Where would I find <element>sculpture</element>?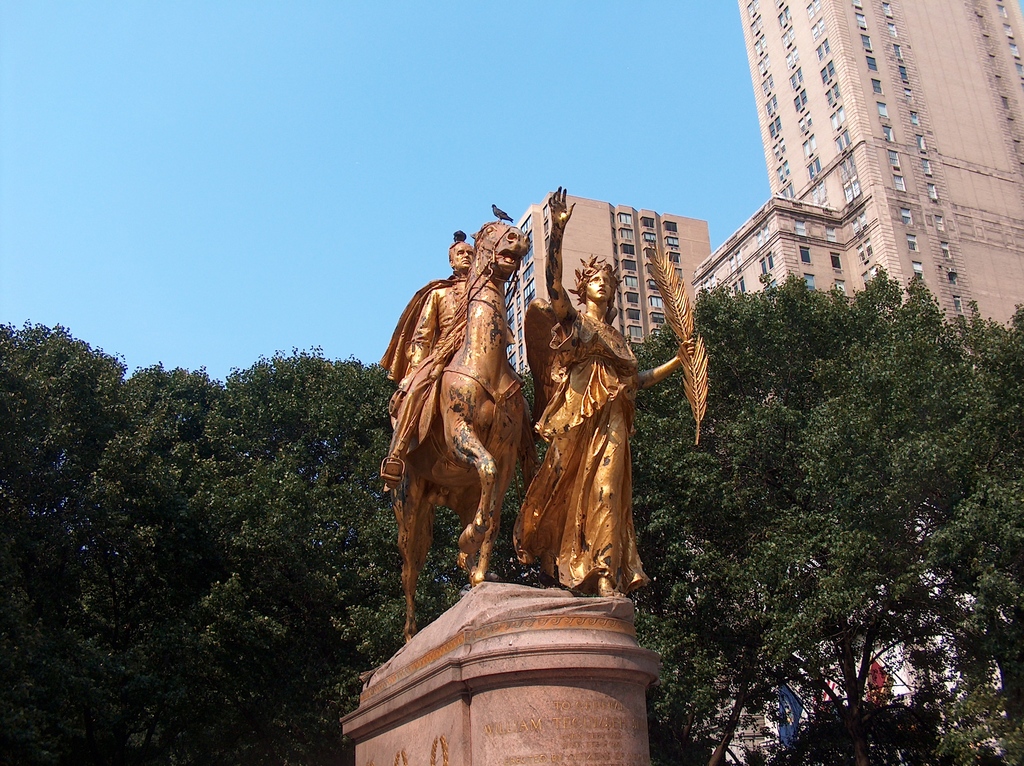
At 508:183:708:600.
